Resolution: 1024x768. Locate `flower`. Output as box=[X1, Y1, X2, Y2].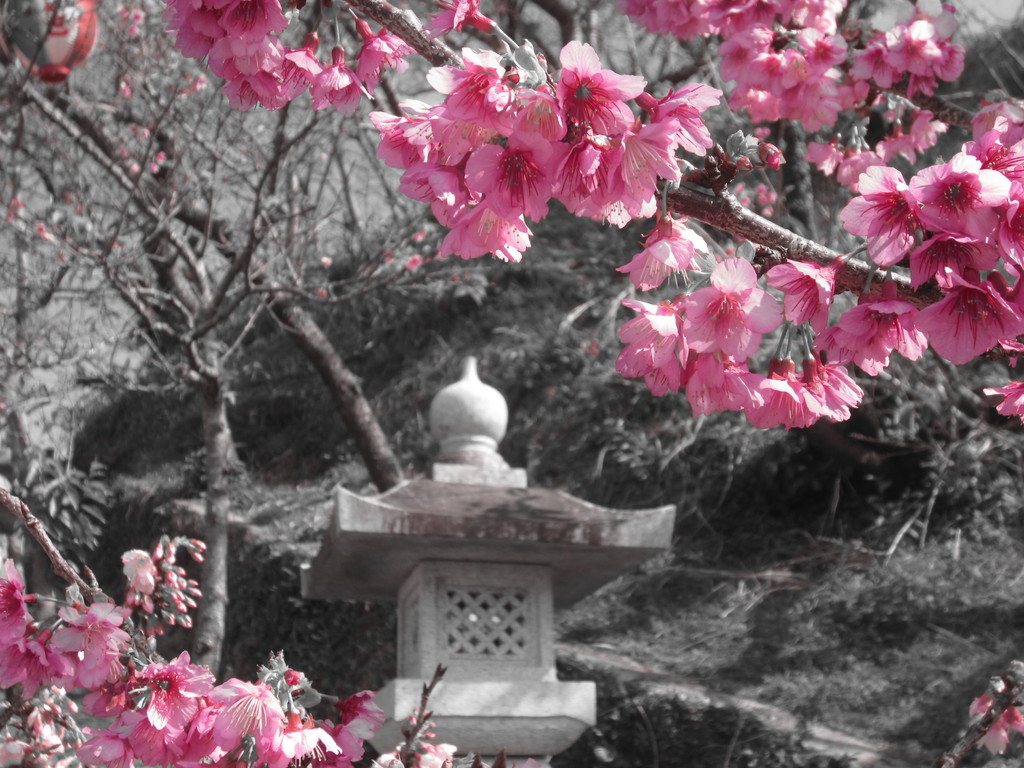
box=[134, 163, 141, 172].
